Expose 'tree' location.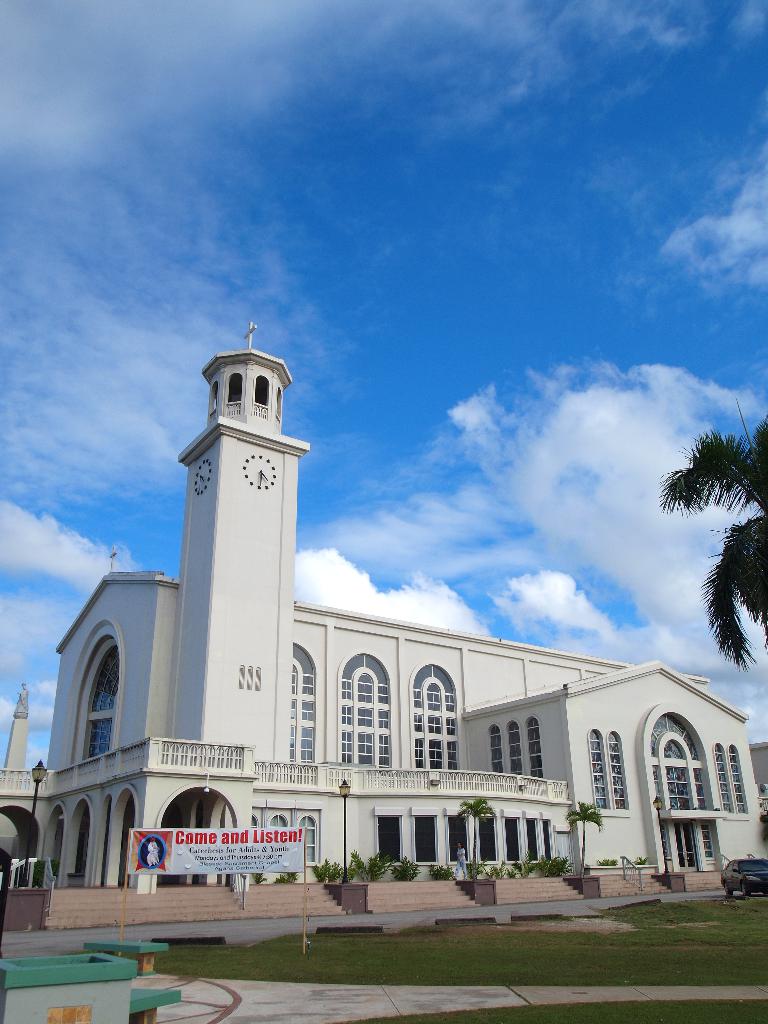
Exposed at box=[657, 395, 761, 675].
